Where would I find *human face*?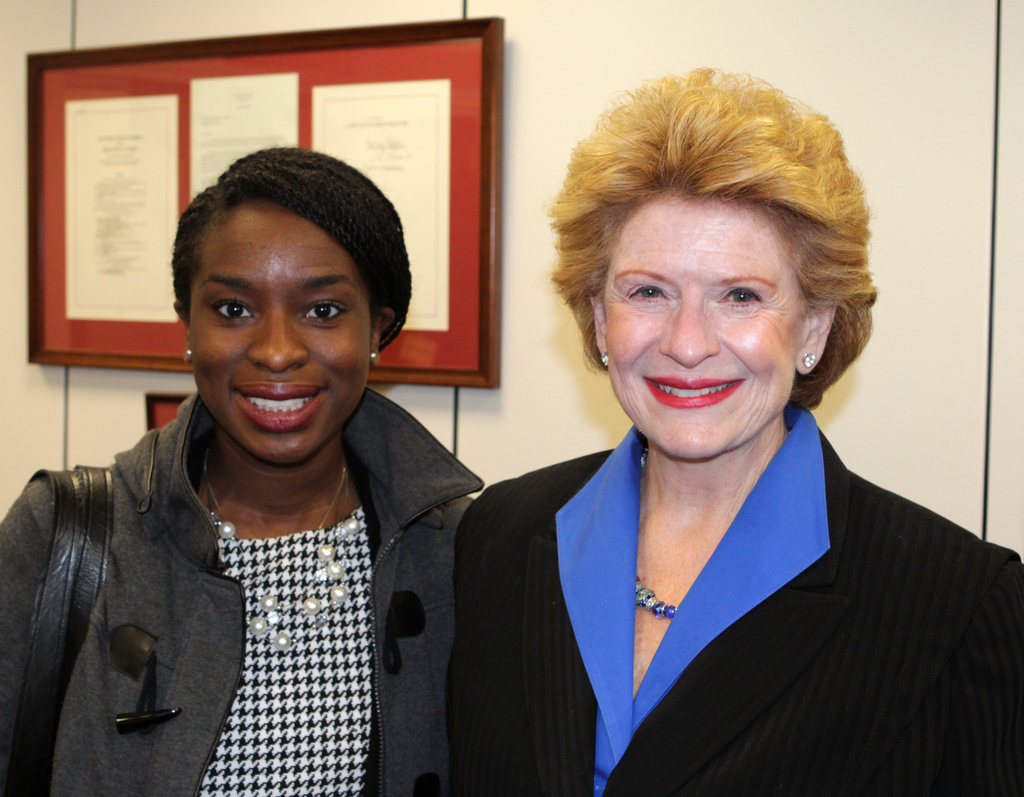
At region(605, 192, 799, 464).
